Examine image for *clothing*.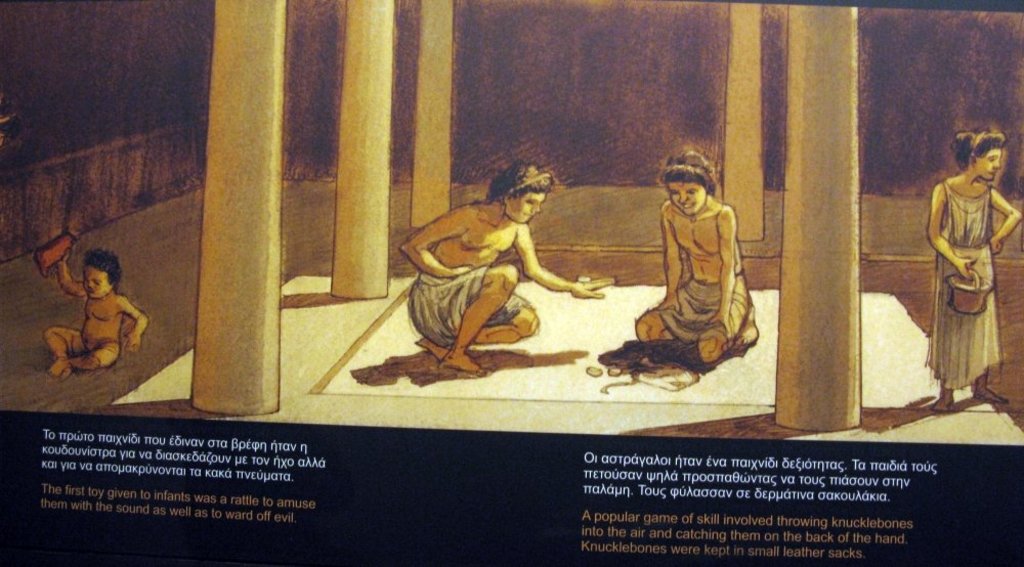
Examination result: pyautogui.locateOnScreen(402, 254, 527, 336).
